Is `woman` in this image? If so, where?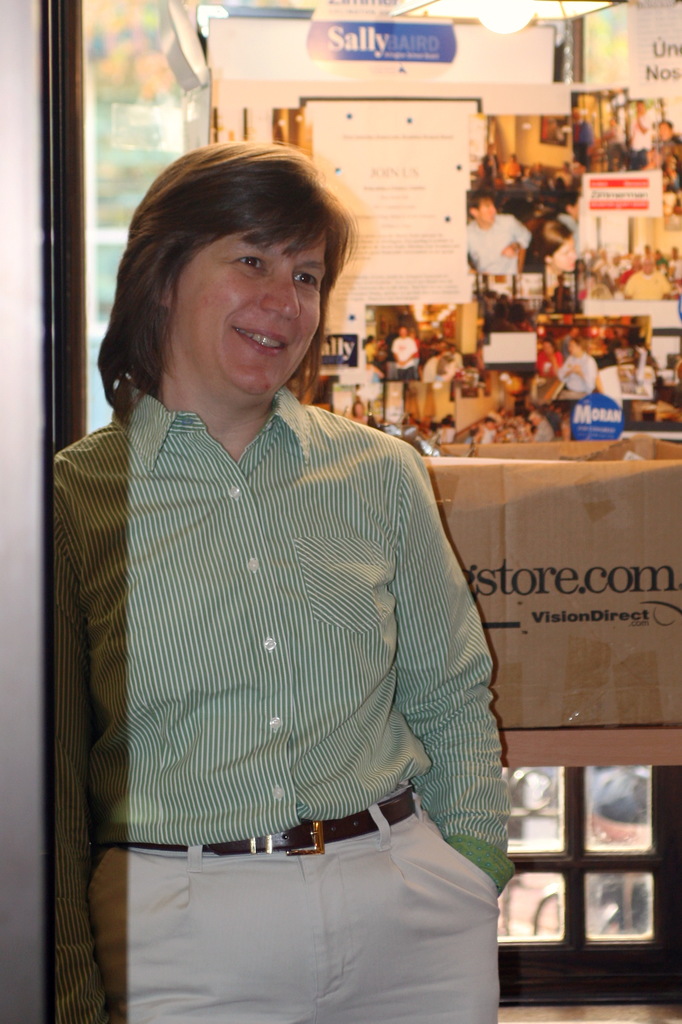
Yes, at x1=55, y1=137, x2=486, y2=1023.
